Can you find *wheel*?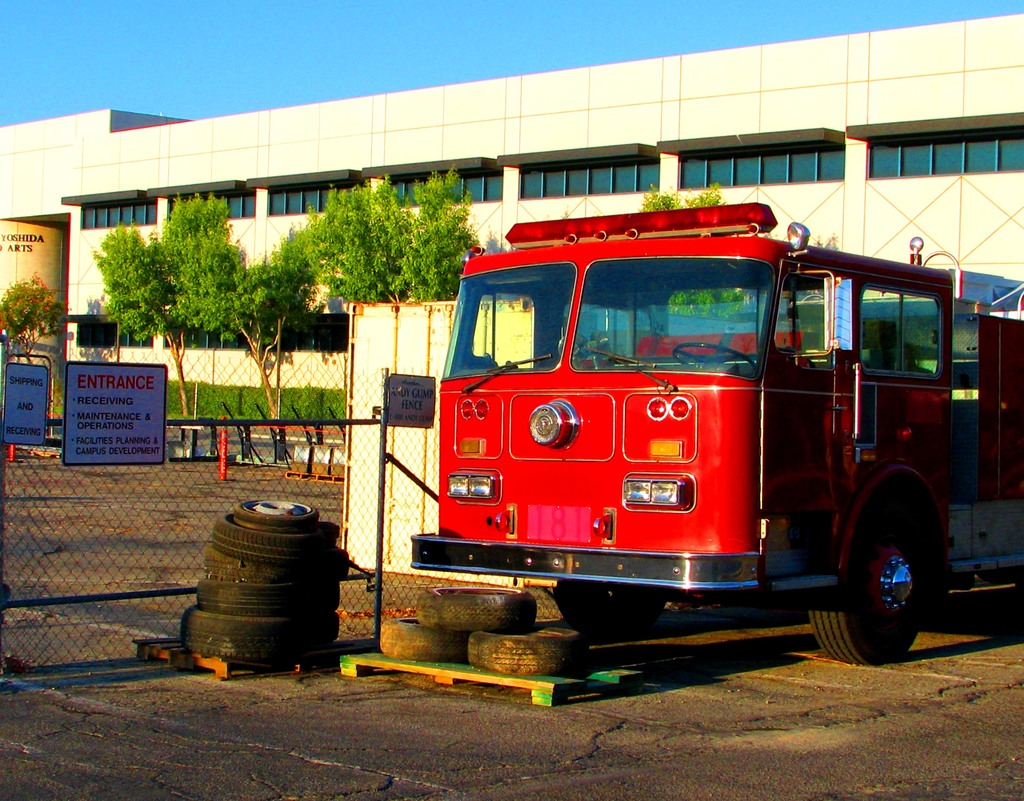
Yes, bounding box: {"x1": 553, "y1": 577, "x2": 664, "y2": 633}.
